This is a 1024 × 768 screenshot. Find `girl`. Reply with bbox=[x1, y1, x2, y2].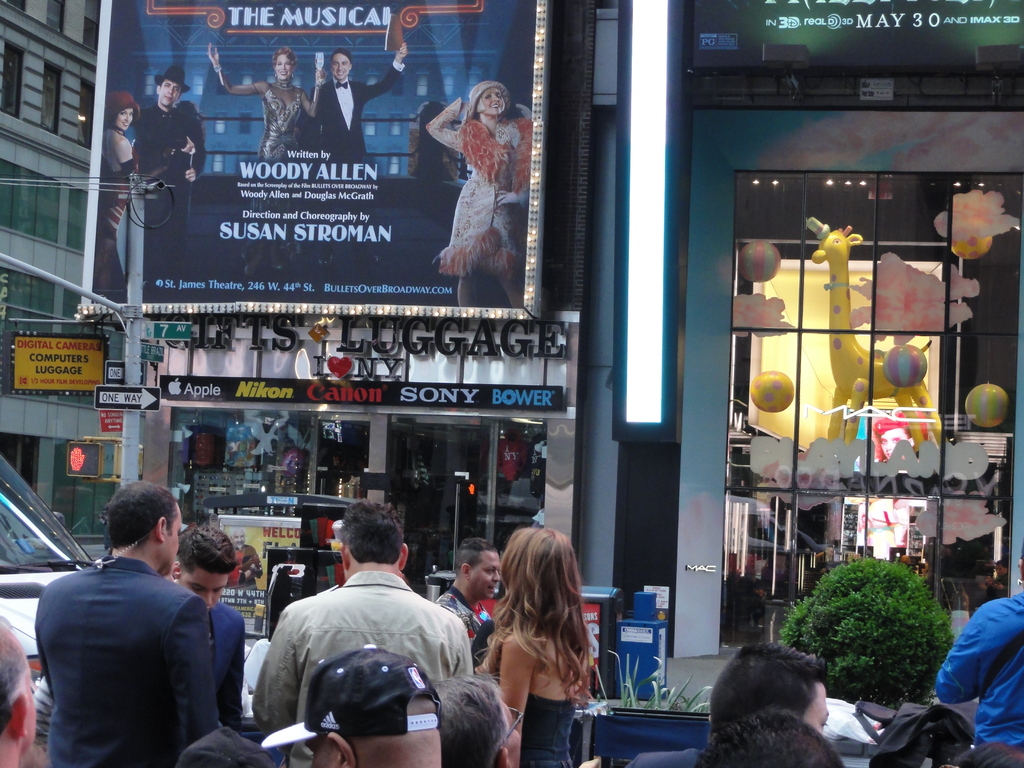
bbox=[211, 45, 321, 161].
